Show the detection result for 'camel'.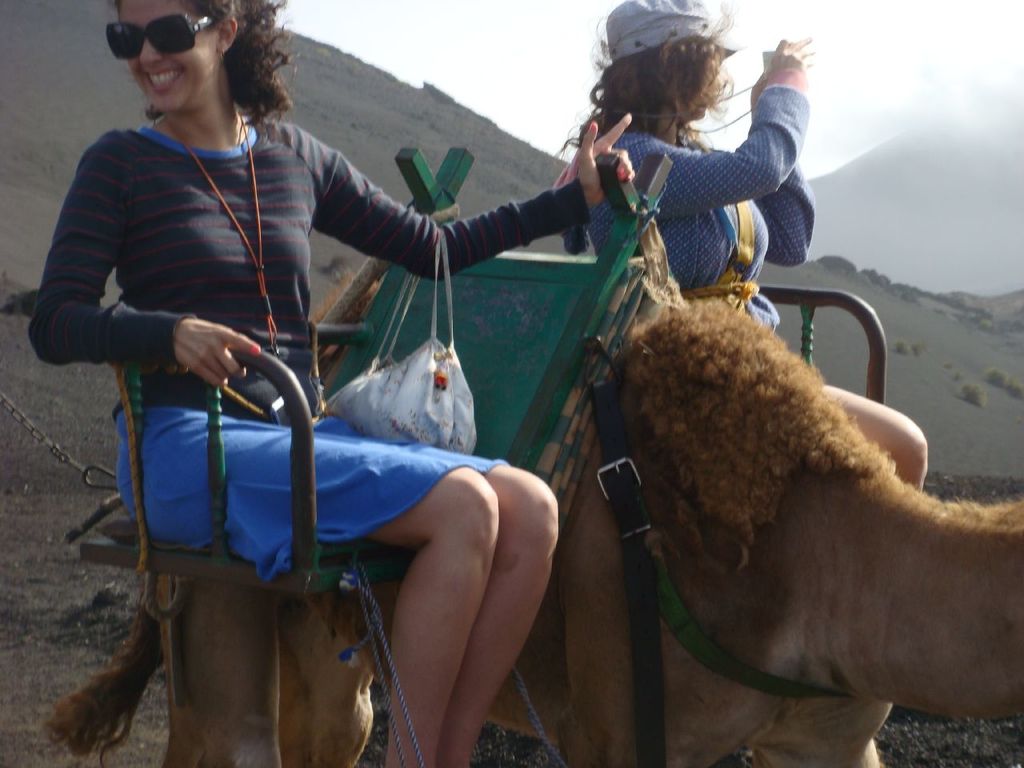
detection(46, 300, 1023, 767).
